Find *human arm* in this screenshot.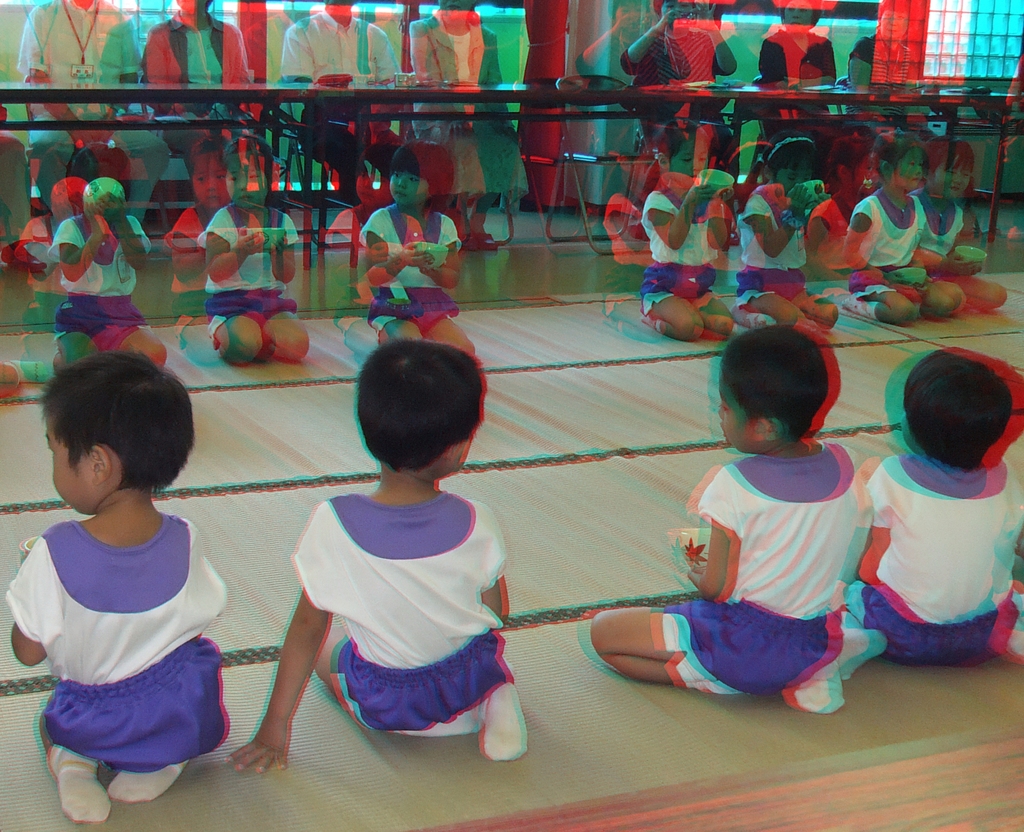
The bounding box for *human arm* is 236,25,254,85.
